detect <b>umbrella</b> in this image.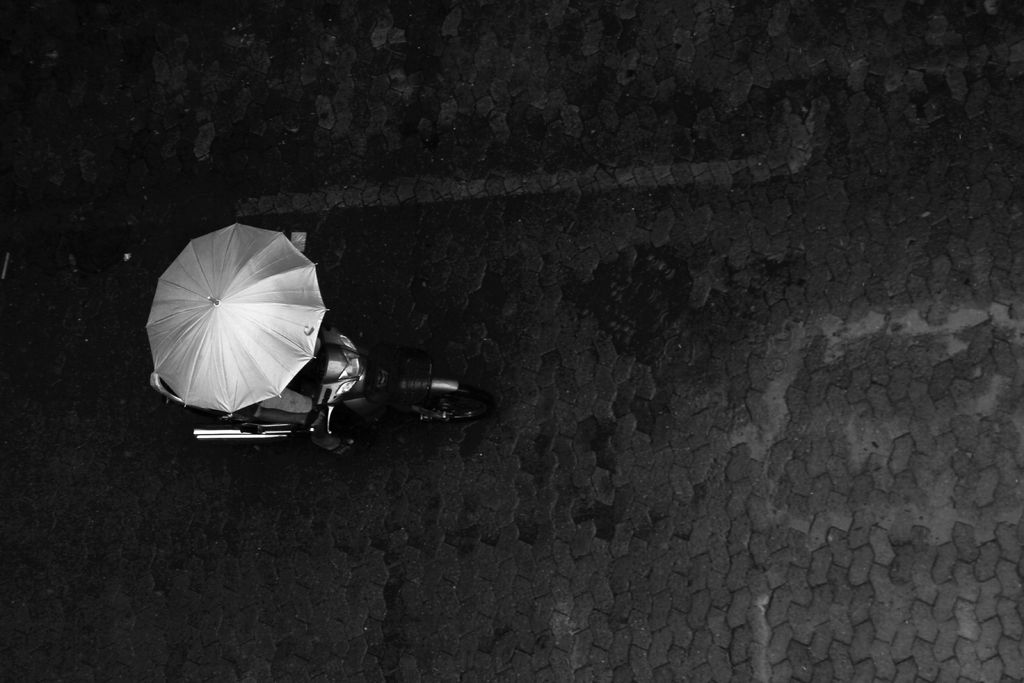
Detection: <box>142,222,331,418</box>.
